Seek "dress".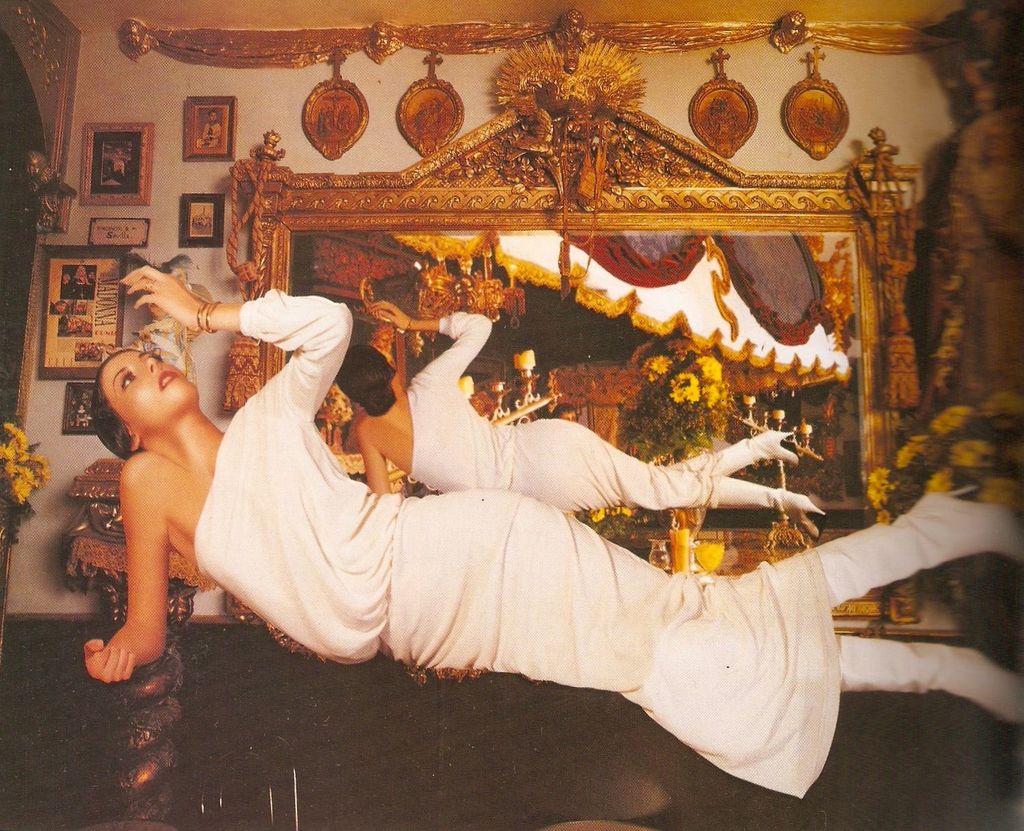
bbox(194, 289, 846, 798).
